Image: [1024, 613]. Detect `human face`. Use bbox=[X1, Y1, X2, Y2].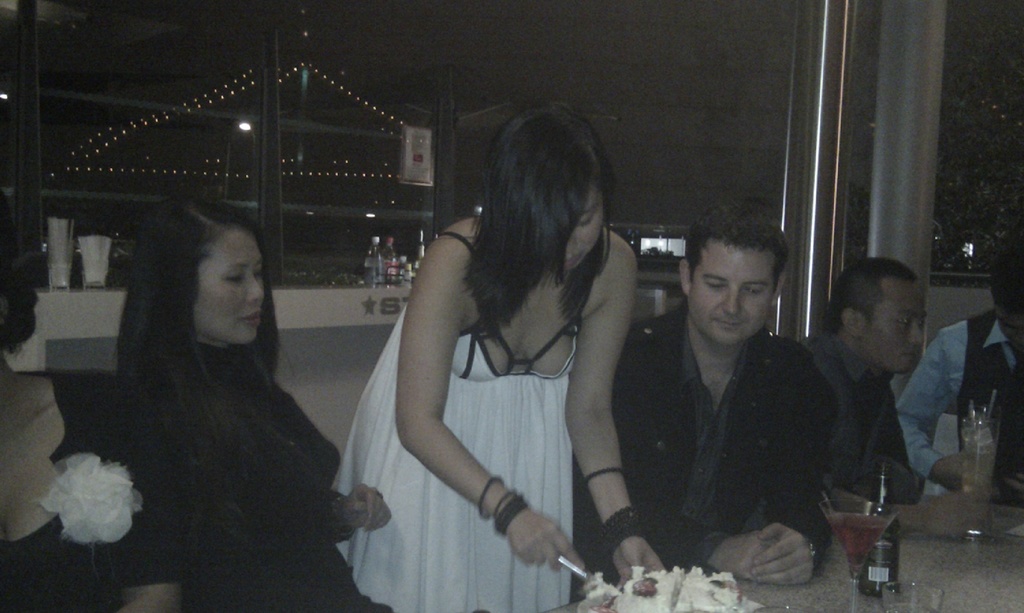
bbox=[991, 308, 1023, 356].
